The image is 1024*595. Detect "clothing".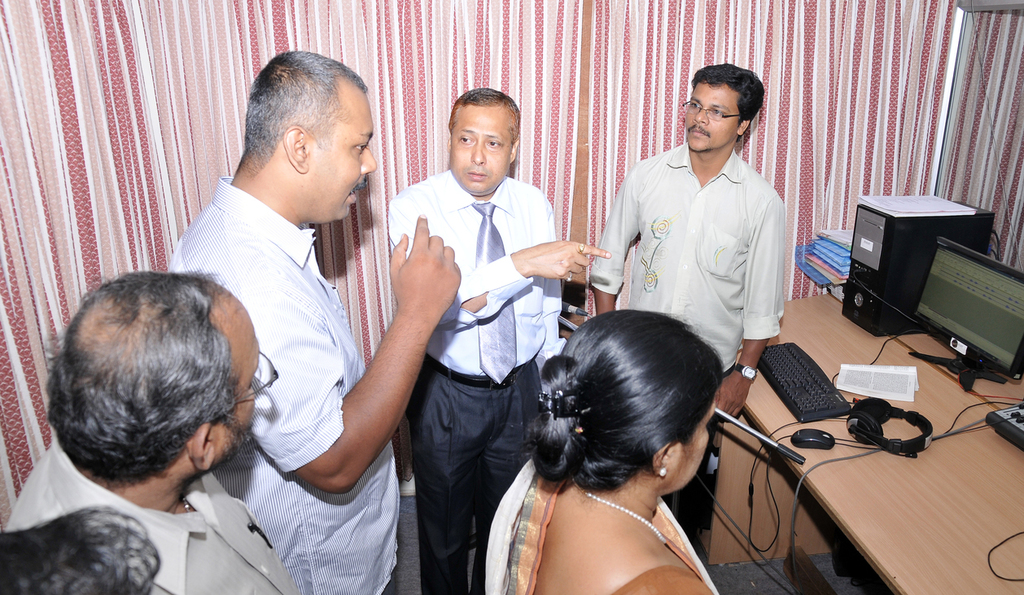
Detection: crop(0, 421, 304, 588).
